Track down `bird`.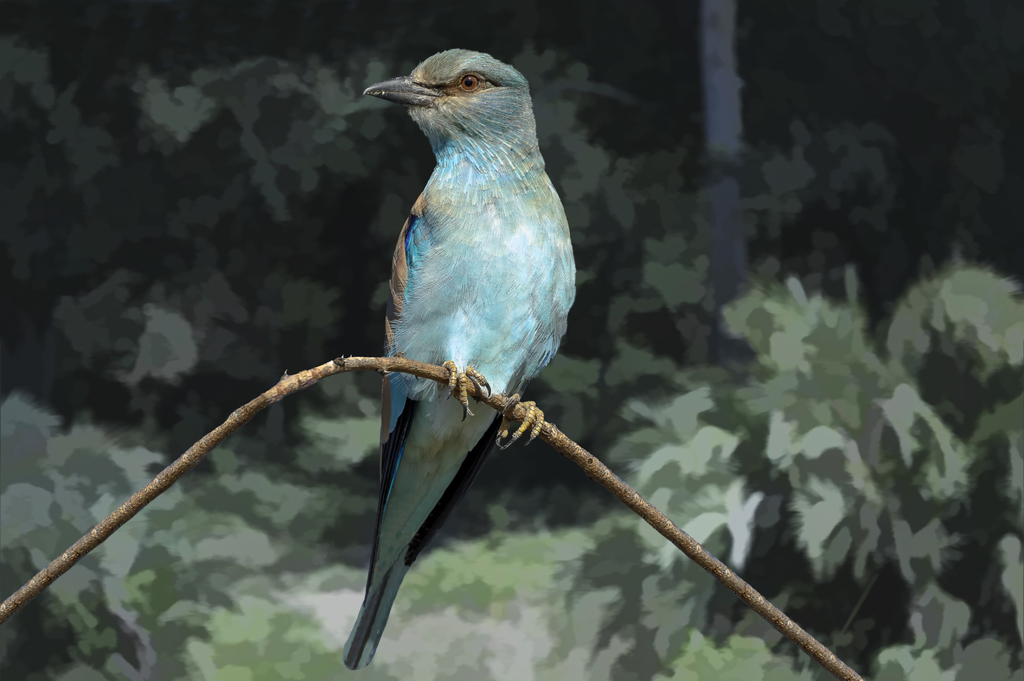
Tracked to bbox(337, 42, 593, 657).
